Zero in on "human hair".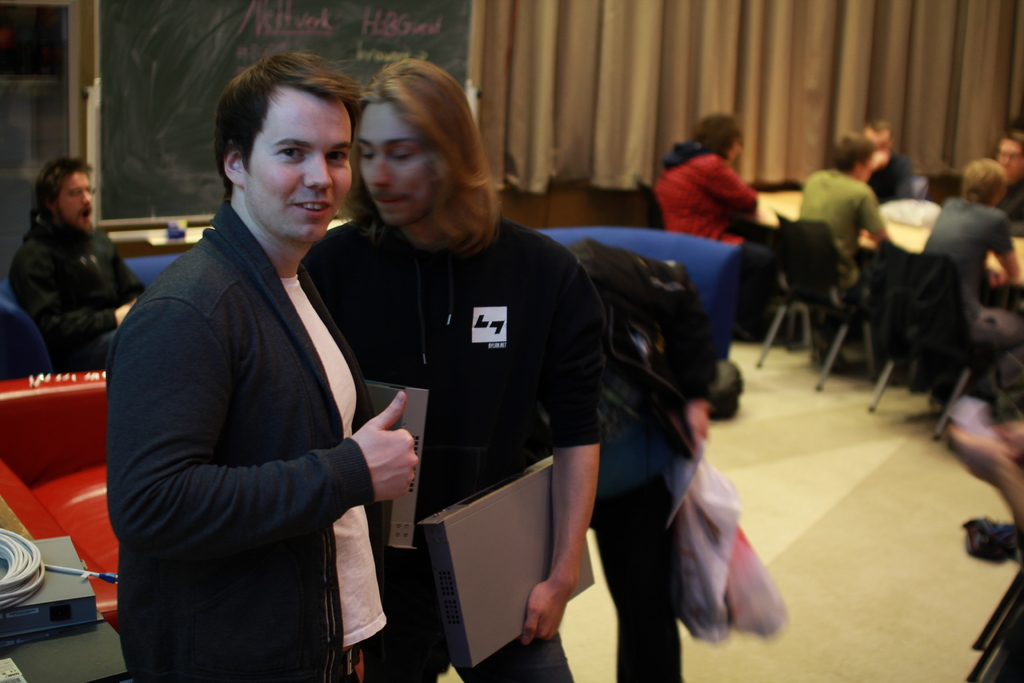
Zeroed in: <bbox>967, 158, 999, 200</bbox>.
